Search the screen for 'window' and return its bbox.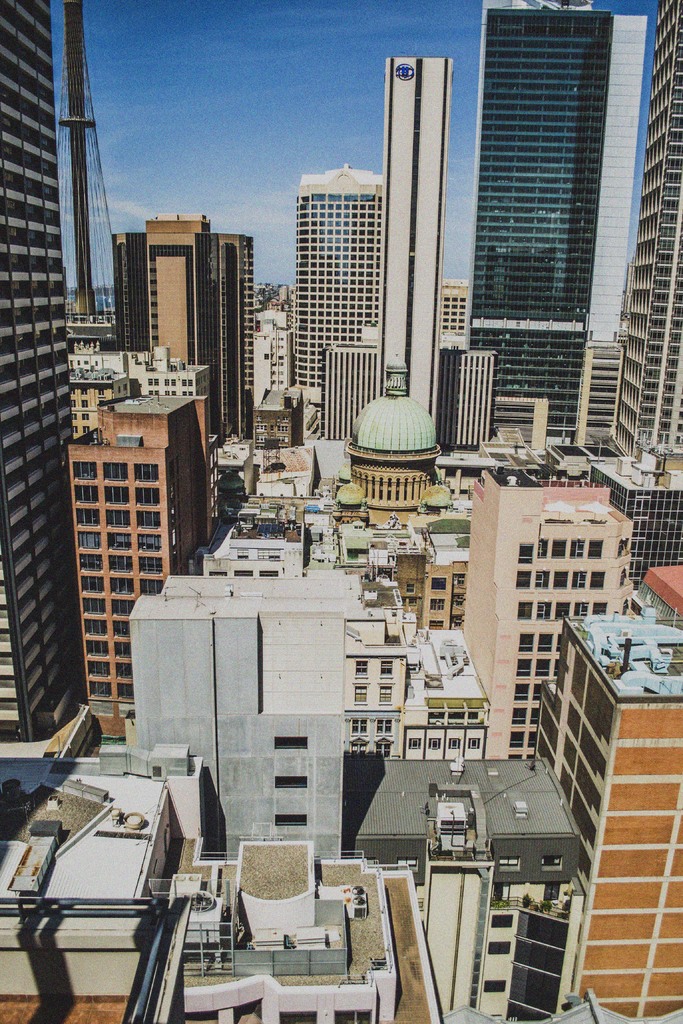
Found: box=[451, 737, 461, 753].
